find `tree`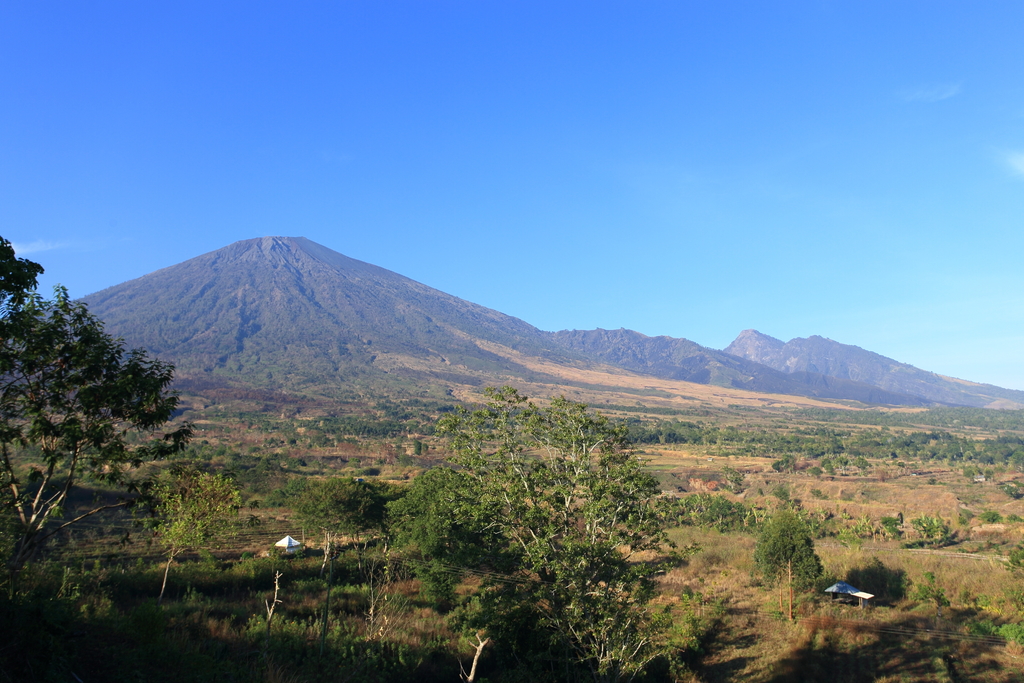
455:634:485:682
